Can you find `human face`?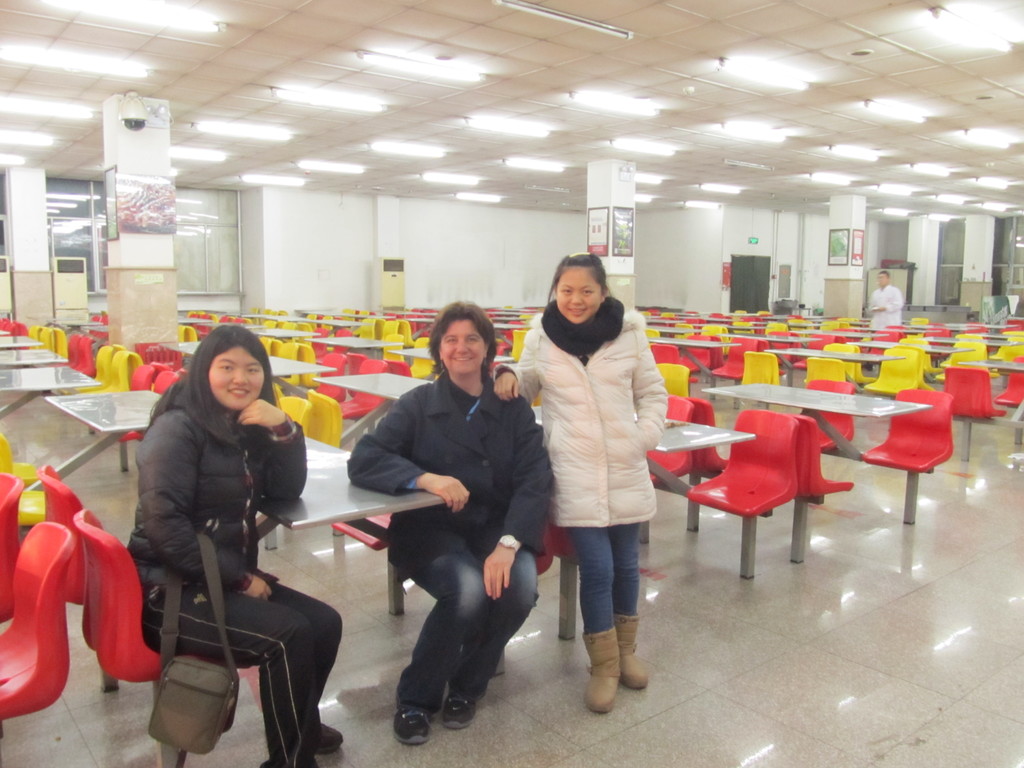
Yes, bounding box: left=559, top=265, right=600, bottom=324.
